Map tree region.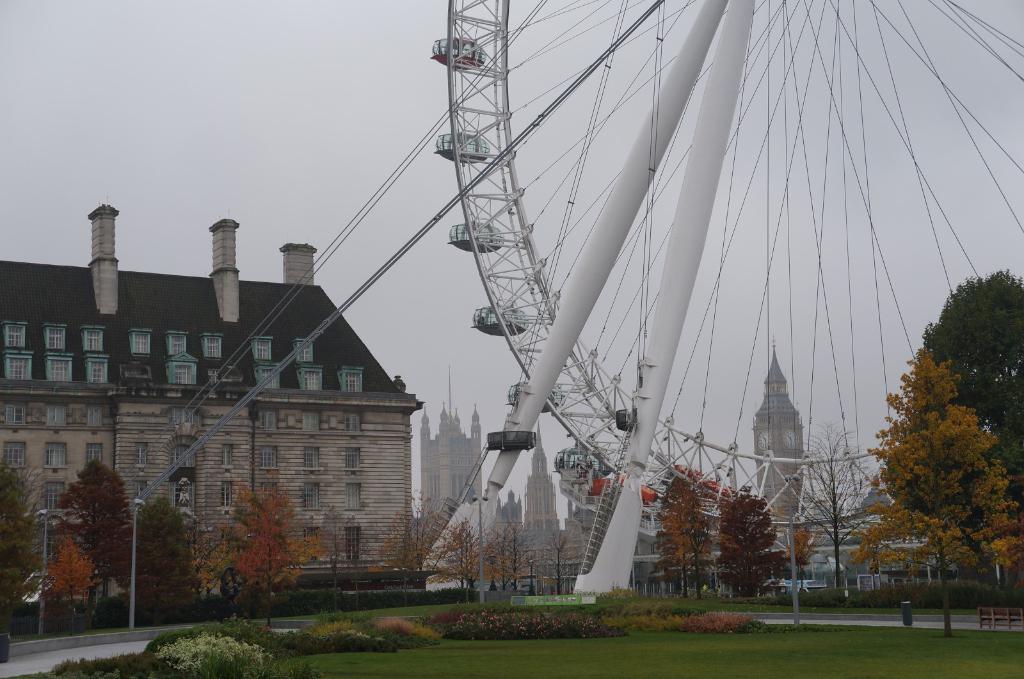
Mapped to 707 465 792 607.
